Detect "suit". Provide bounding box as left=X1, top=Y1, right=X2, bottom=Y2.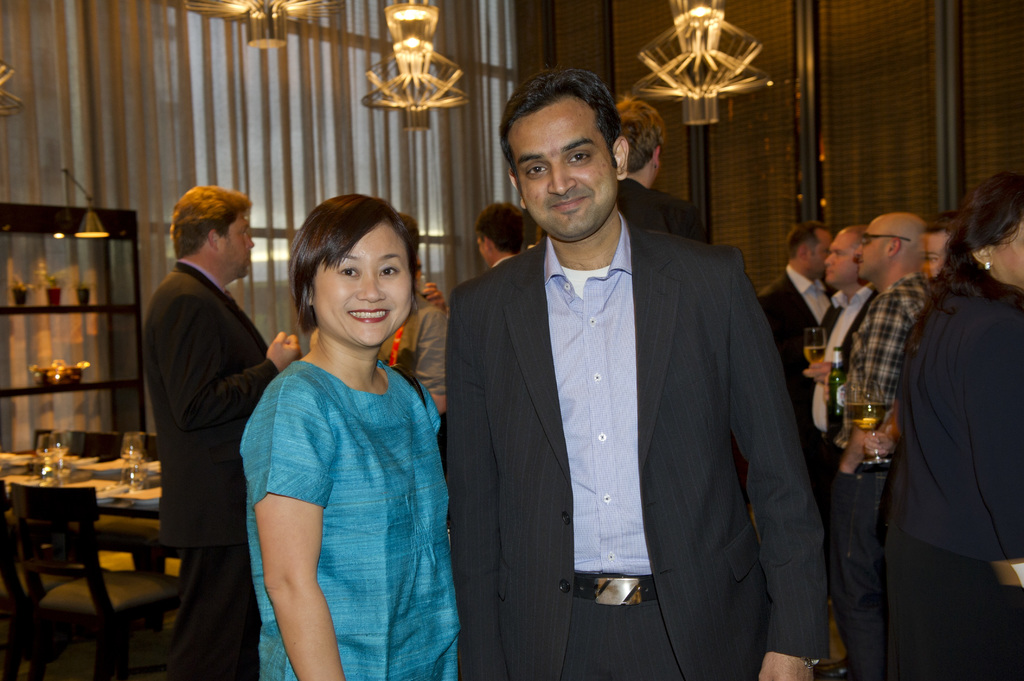
left=438, top=99, right=820, bottom=680.
